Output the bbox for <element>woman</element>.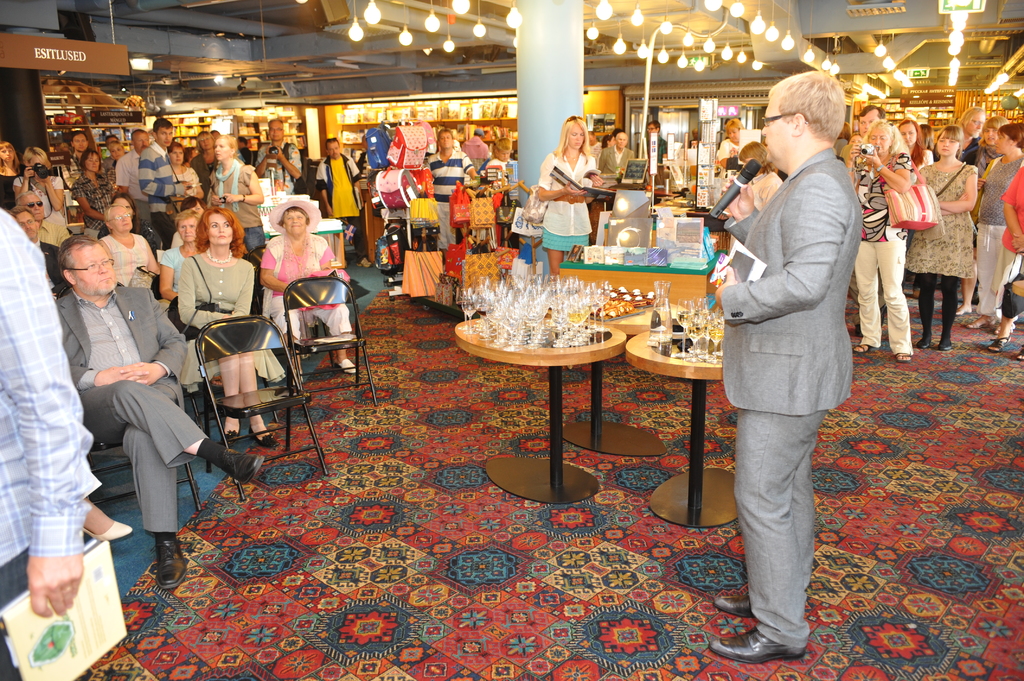
{"x1": 163, "y1": 138, "x2": 204, "y2": 195}.
